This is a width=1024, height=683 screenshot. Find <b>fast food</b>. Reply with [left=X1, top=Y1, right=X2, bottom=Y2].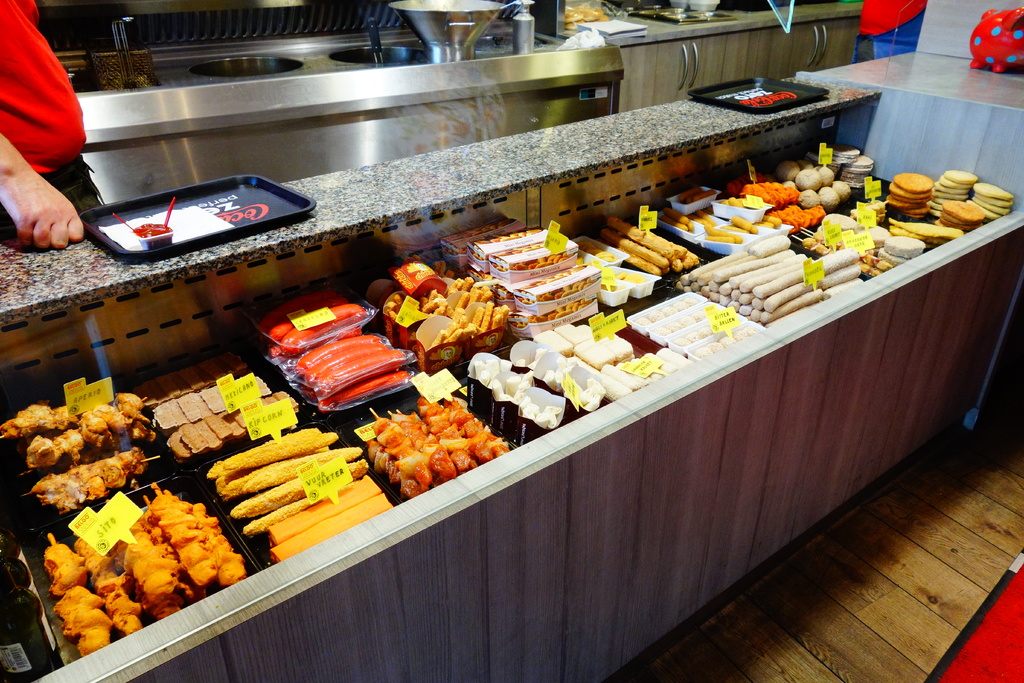
[left=362, top=393, right=499, bottom=504].
